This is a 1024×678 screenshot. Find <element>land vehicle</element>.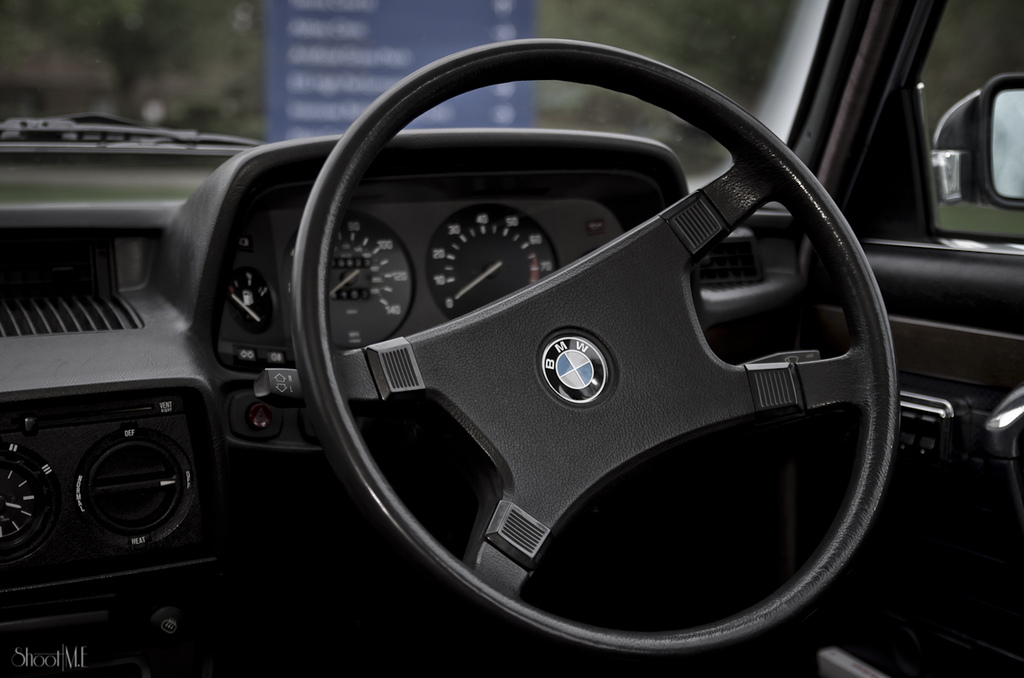
Bounding box: {"left": 5, "top": 42, "right": 946, "bottom": 677}.
